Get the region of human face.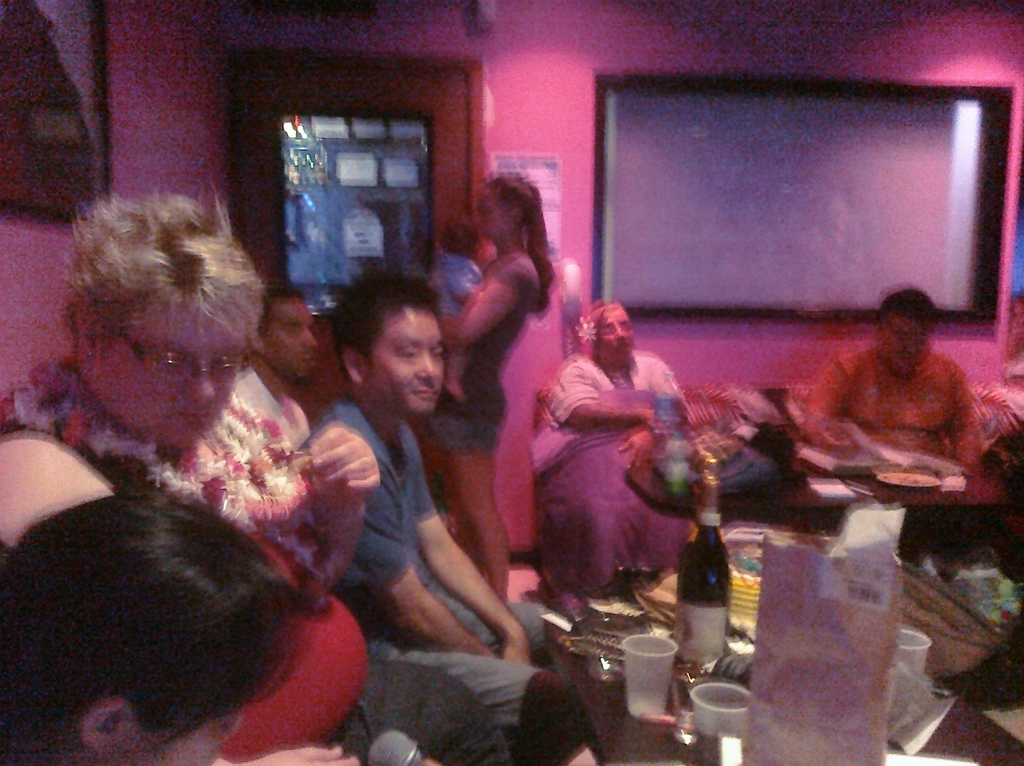
129/712/237/765.
